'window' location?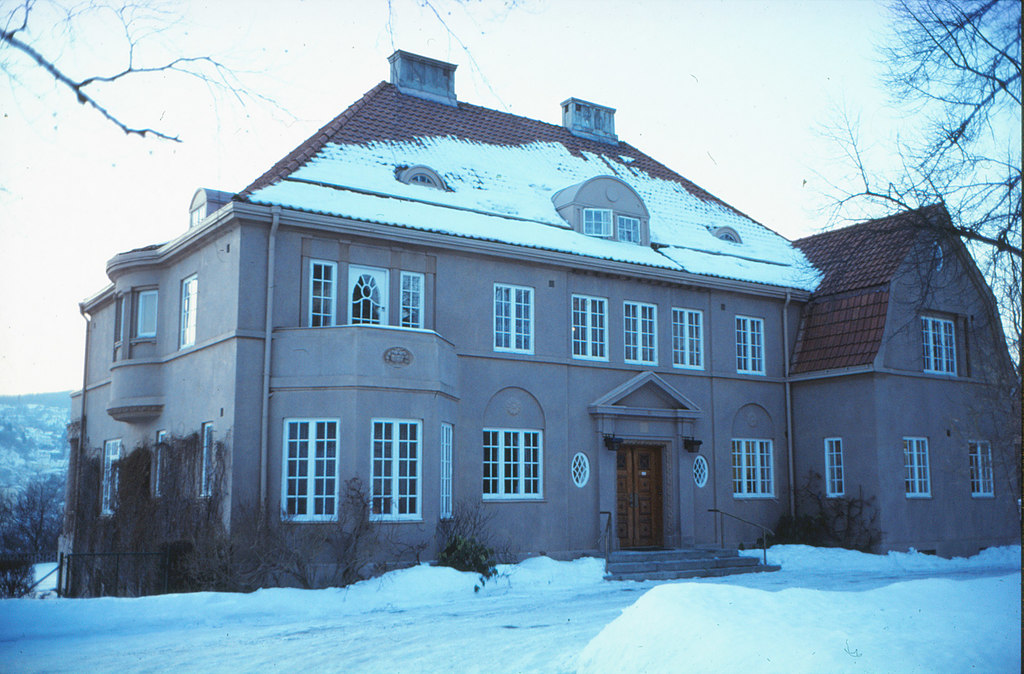
(350, 262, 389, 330)
